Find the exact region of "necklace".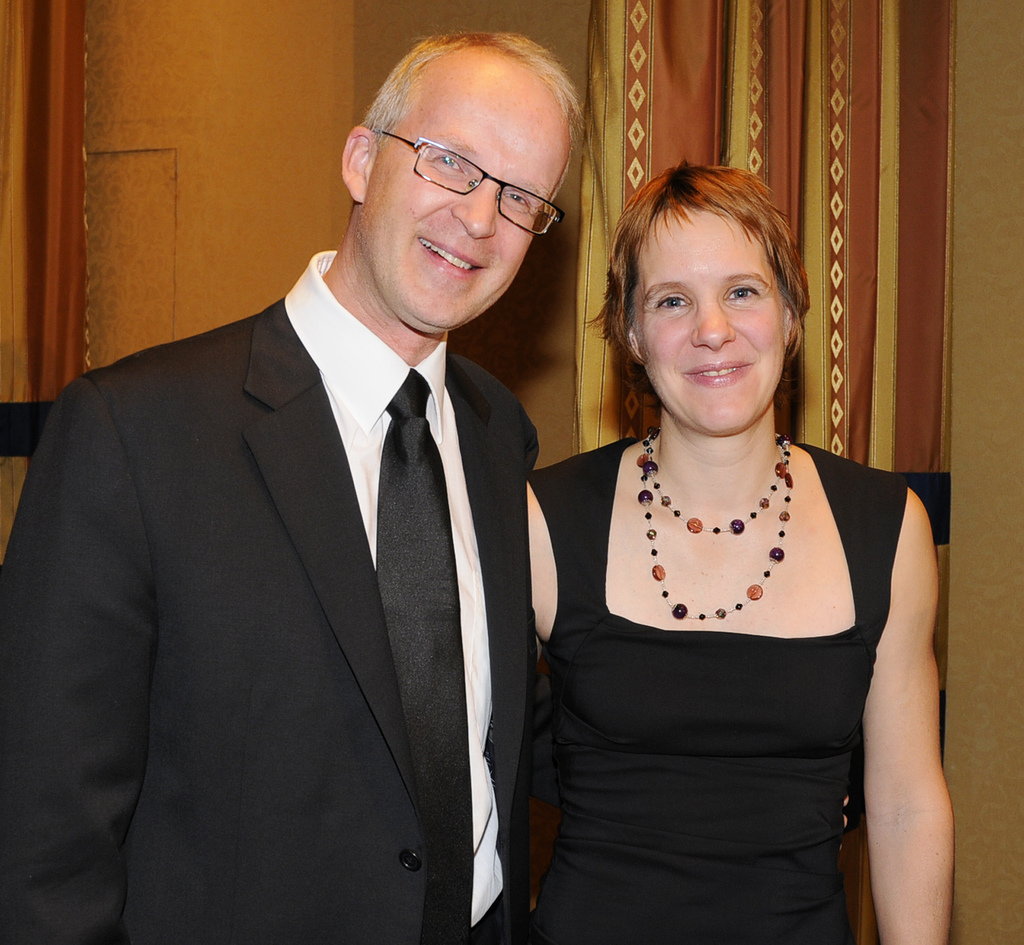
Exact region: {"left": 639, "top": 430, "right": 794, "bottom": 614}.
